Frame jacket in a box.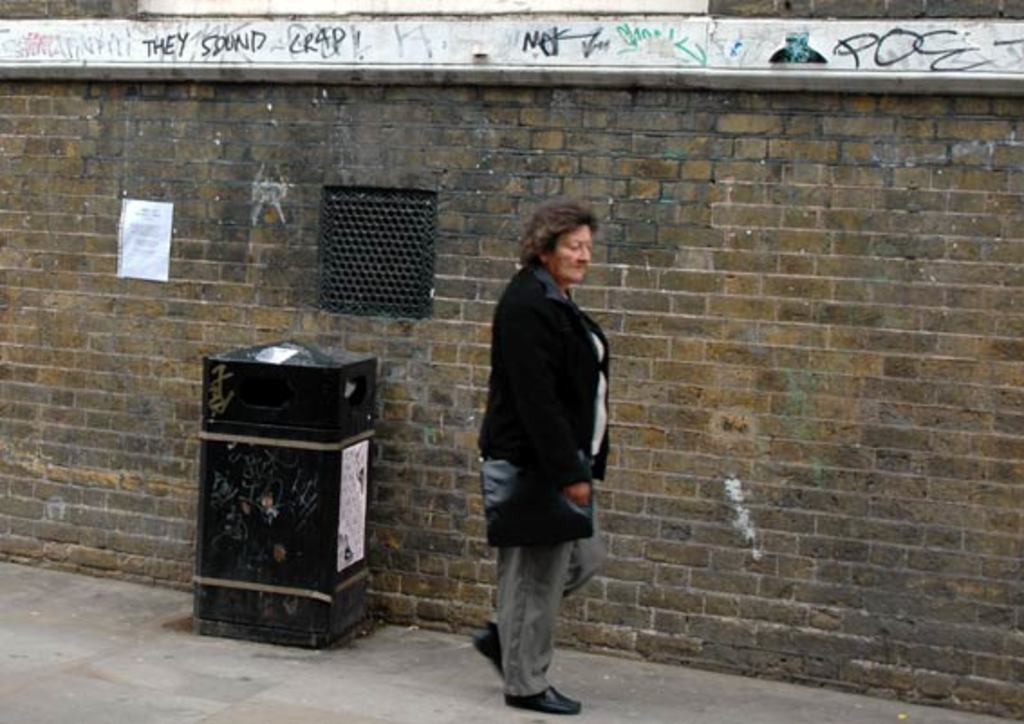
[477,264,612,484].
